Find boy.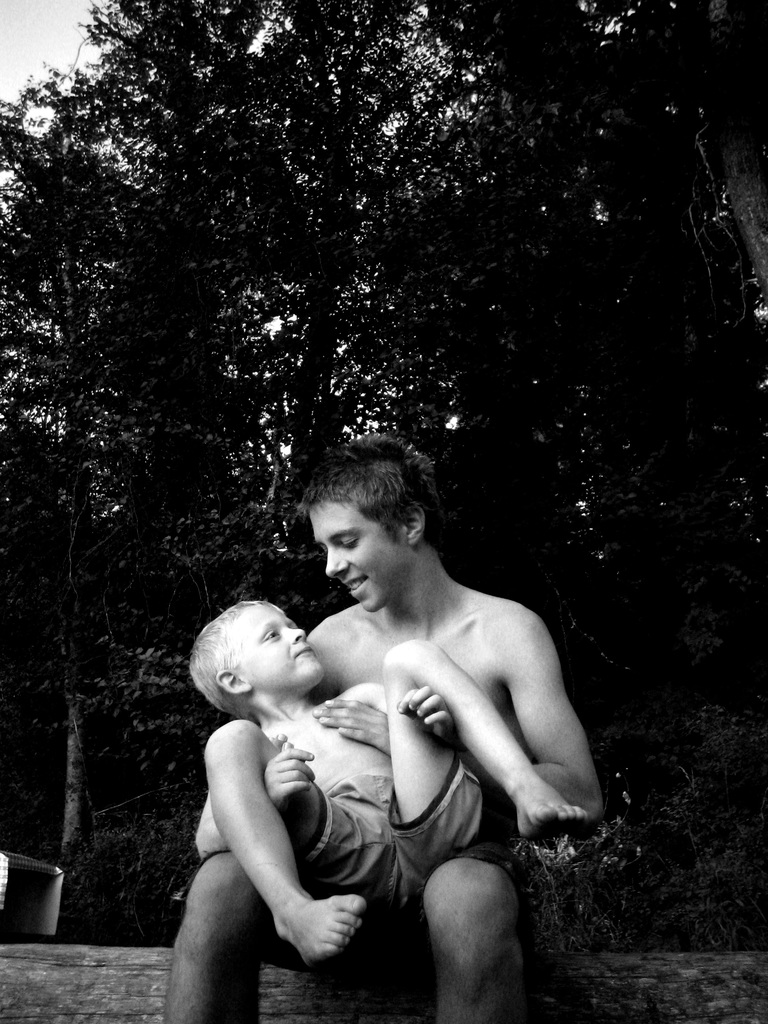
select_region(196, 598, 593, 968).
